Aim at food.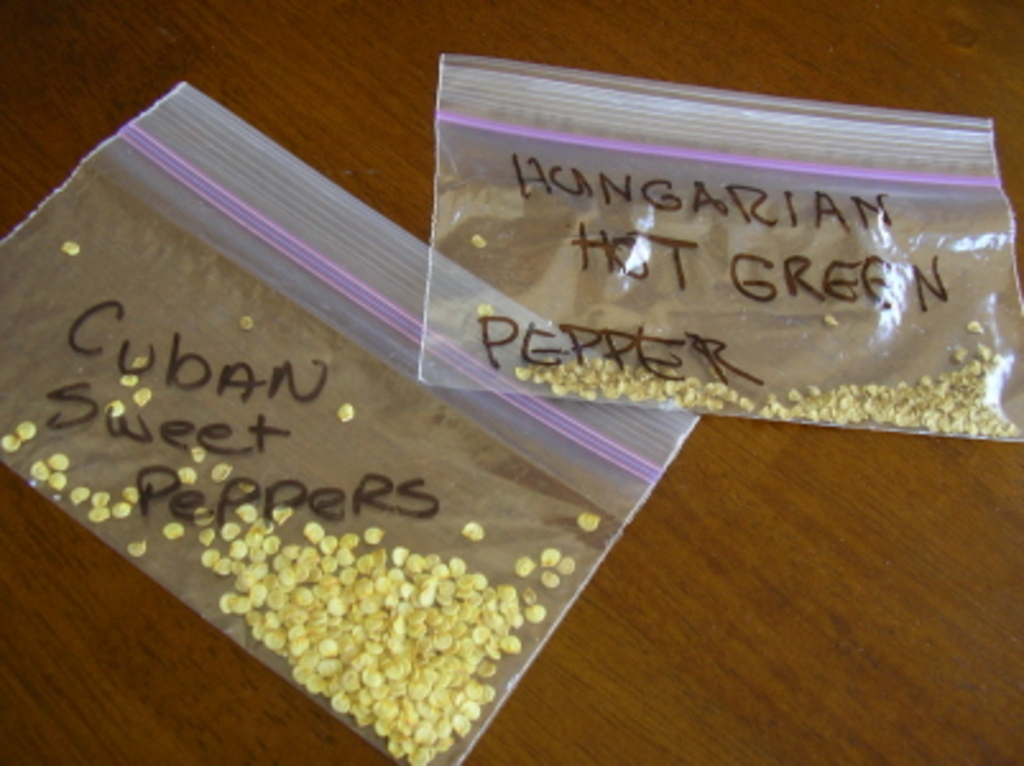
Aimed at [133,386,146,401].
